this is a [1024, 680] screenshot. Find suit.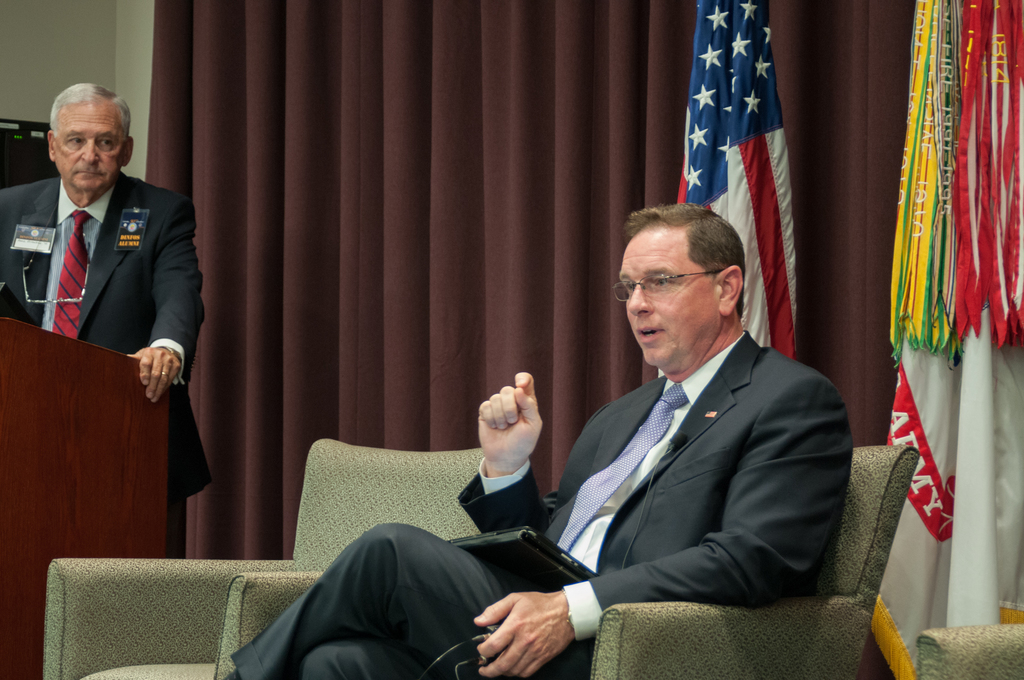
Bounding box: (224,329,852,679).
